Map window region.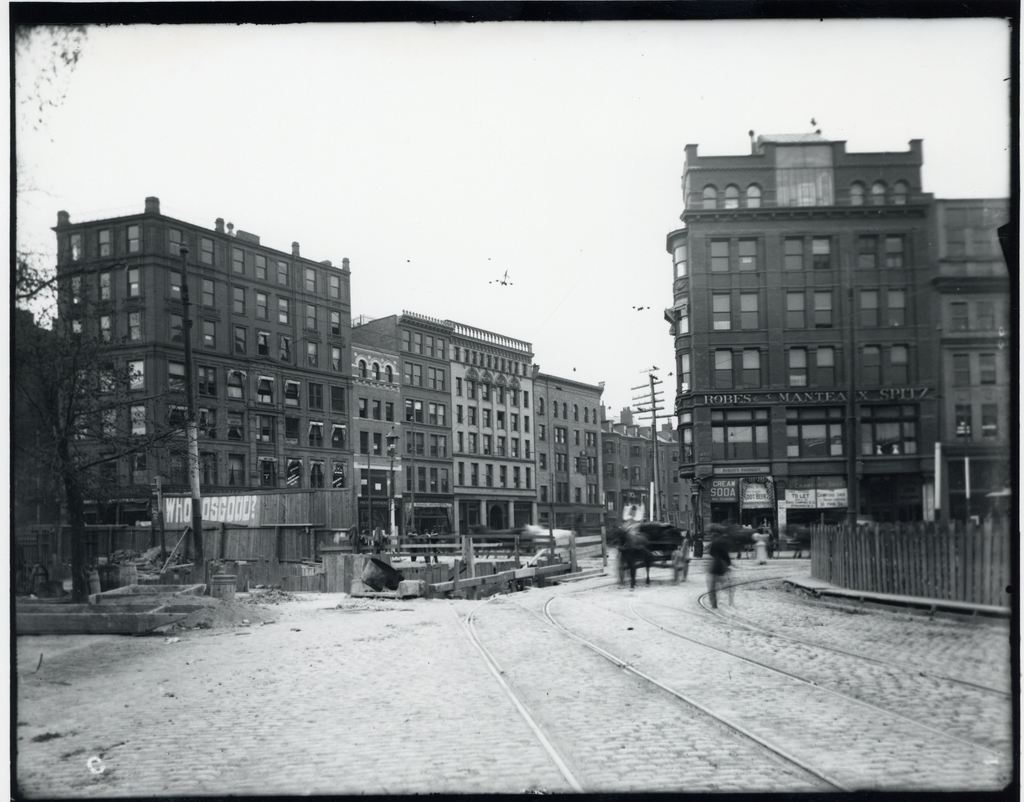
Mapped to rect(314, 458, 324, 490).
